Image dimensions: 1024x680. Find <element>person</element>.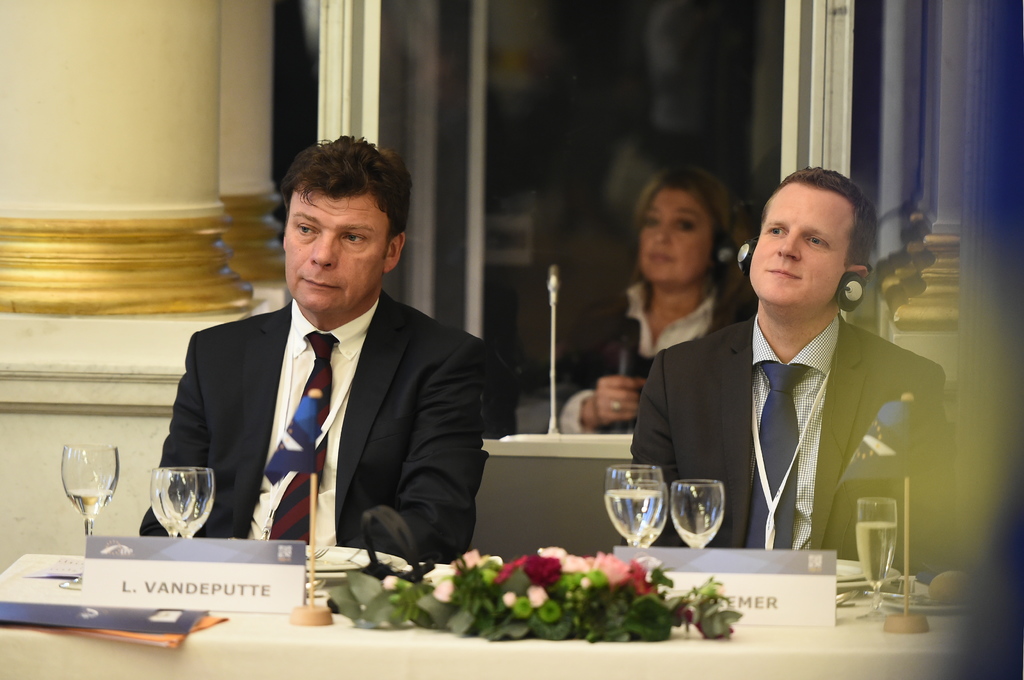
550:166:754:432.
